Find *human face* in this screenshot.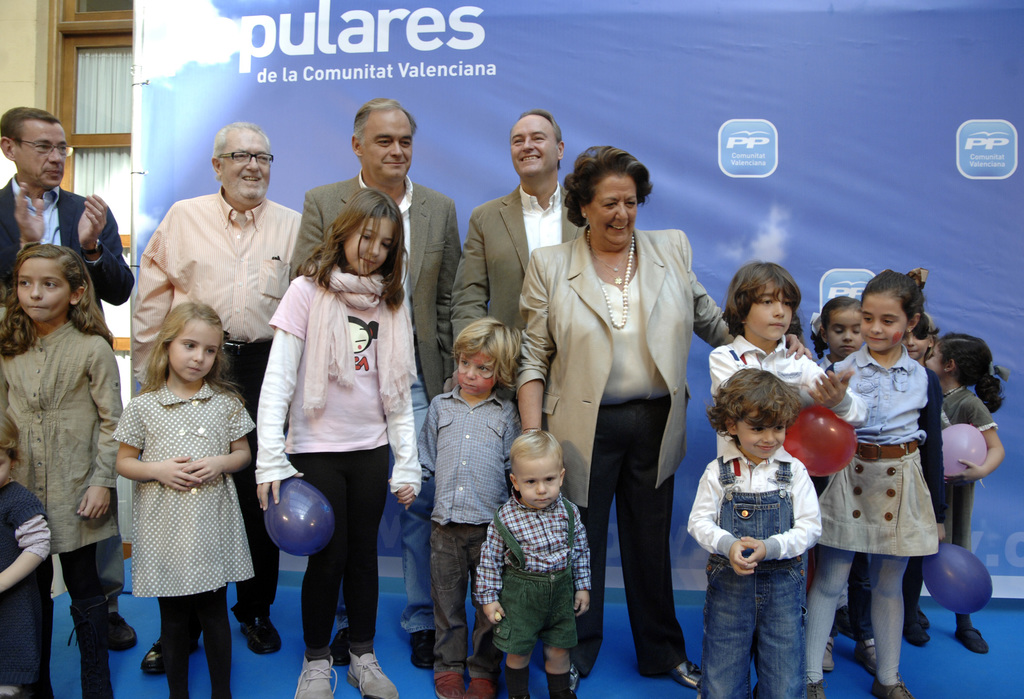
The bounding box for *human face* is {"x1": 833, "y1": 314, "x2": 859, "y2": 366}.
